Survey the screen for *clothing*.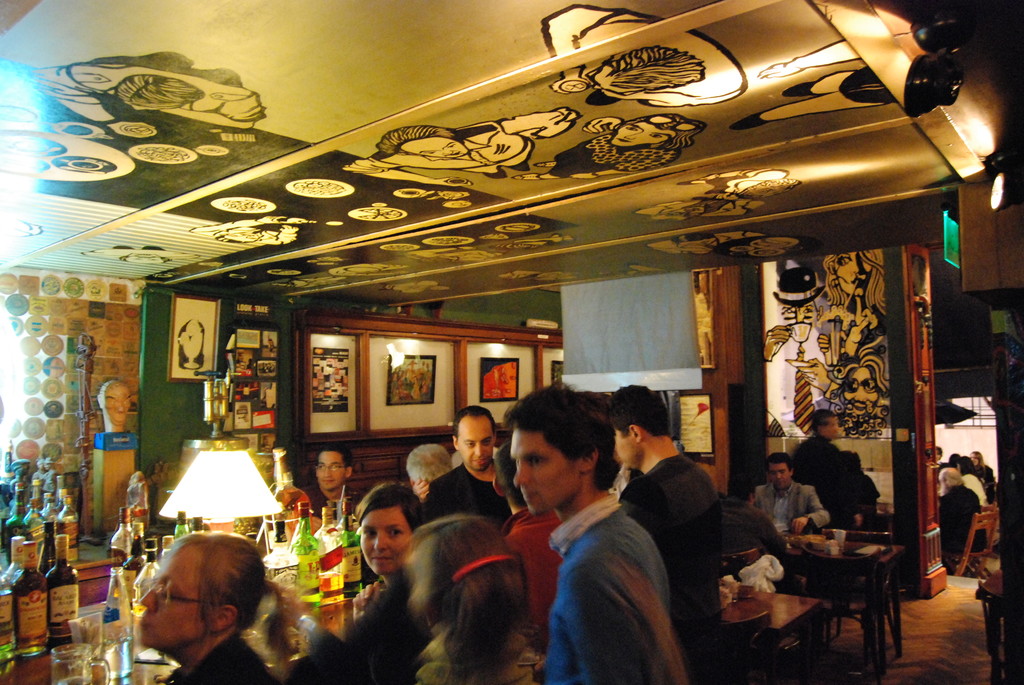
Survey found: crop(420, 457, 530, 546).
